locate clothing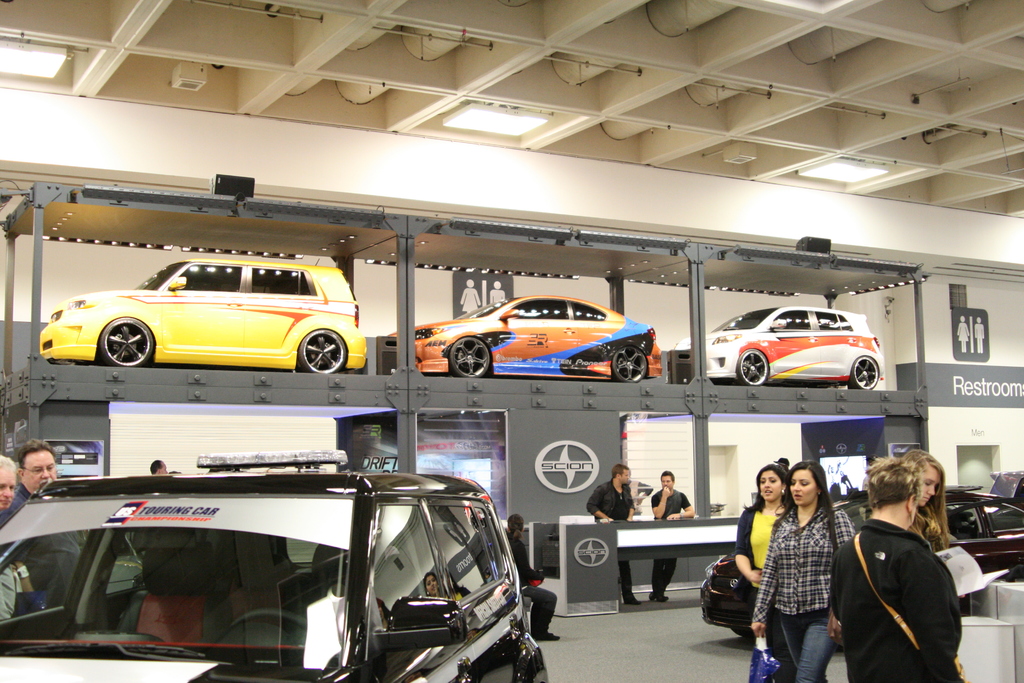
(x1=6, y1=483, x2=85, y2=612)
